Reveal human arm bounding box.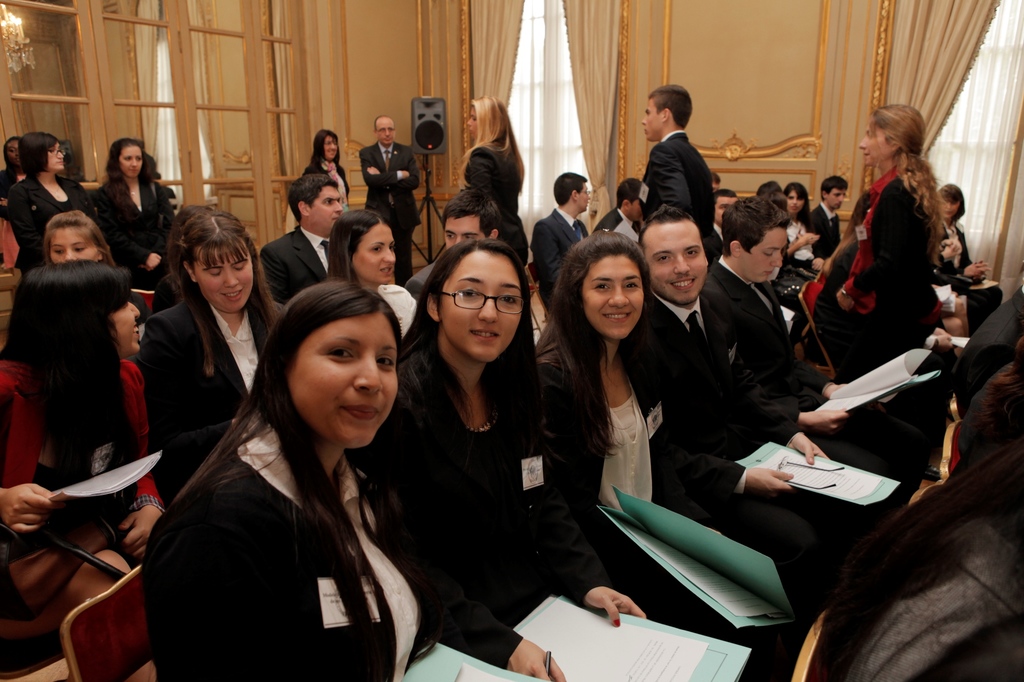
Revealed: bbox=[90, 187, 165, 269].
